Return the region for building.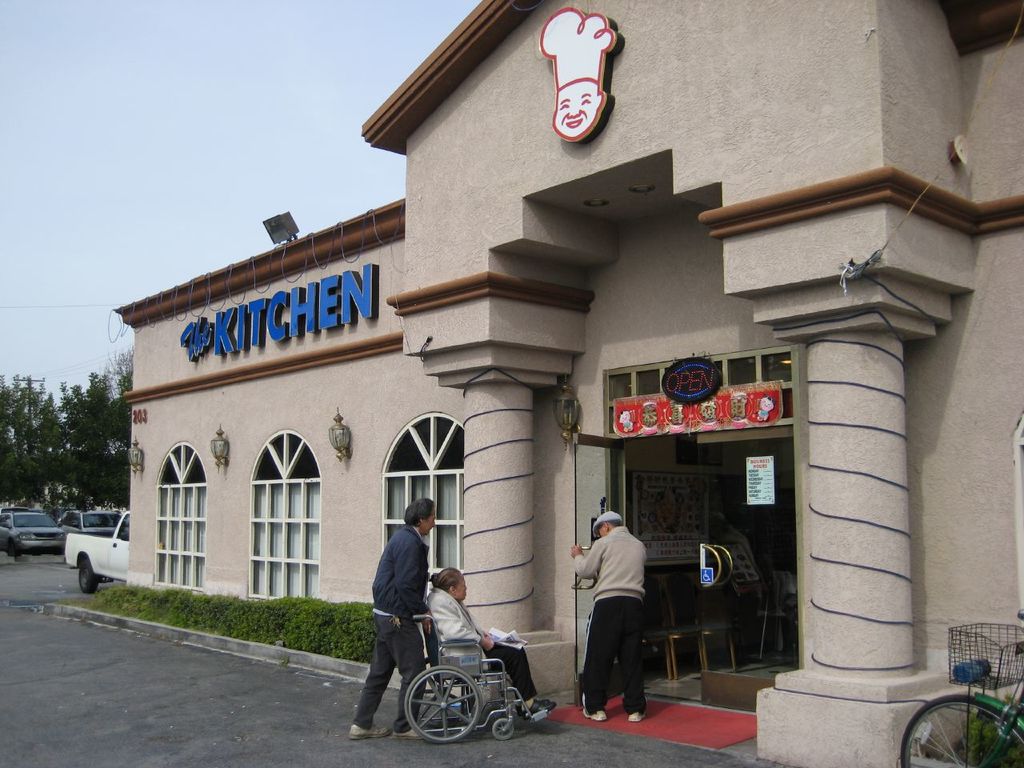
BBox(111, 0, 1023, 767).
